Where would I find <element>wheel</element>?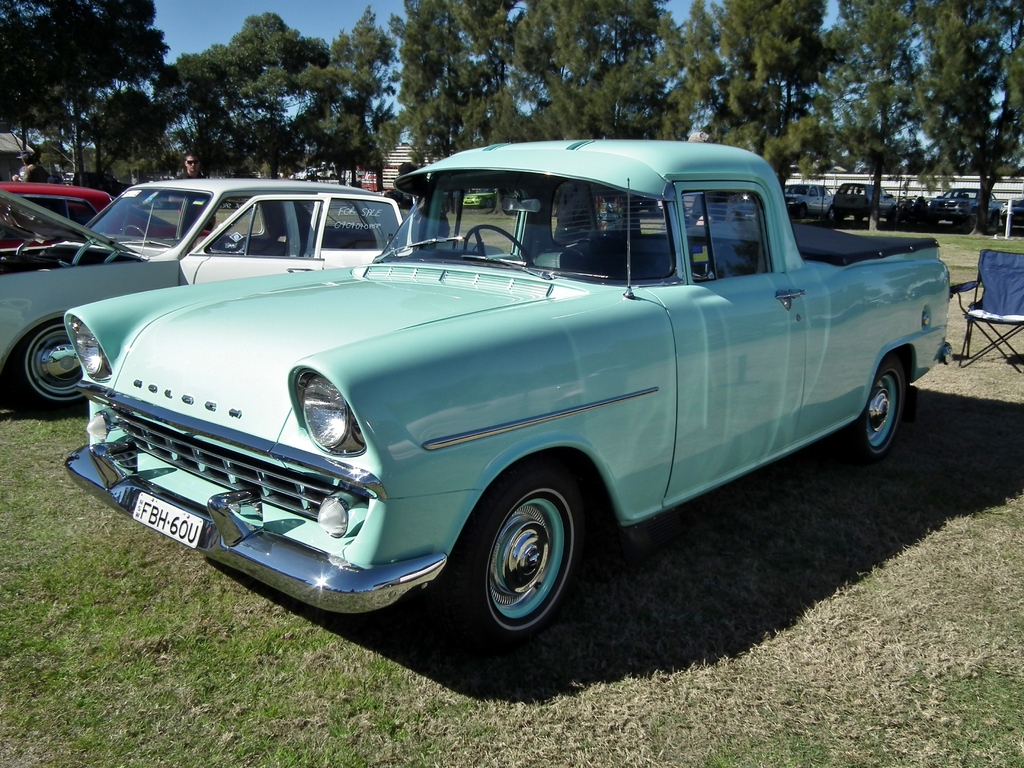
At 458 222 537 273.
